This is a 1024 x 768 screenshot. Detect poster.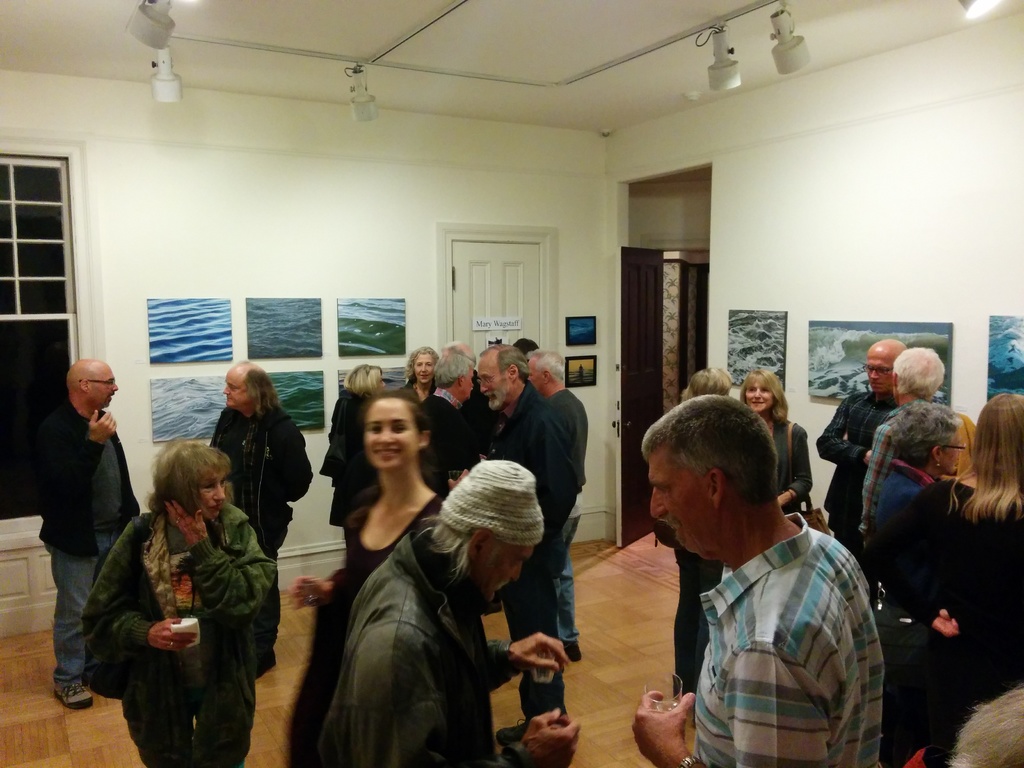
<box>727,311,788,387</box>.
